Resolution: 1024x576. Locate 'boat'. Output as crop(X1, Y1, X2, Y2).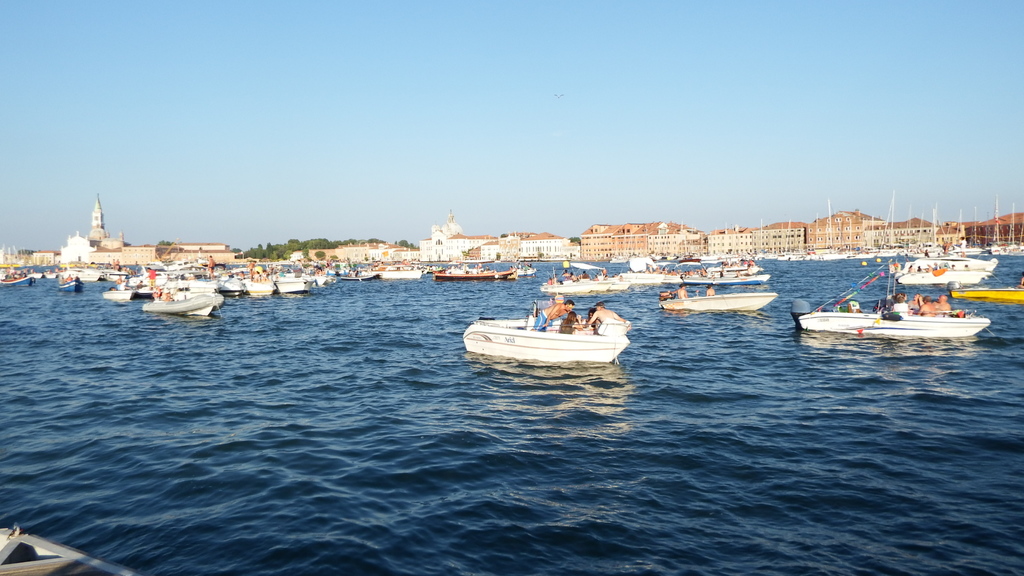
crop(366, 262, 420, 282).
